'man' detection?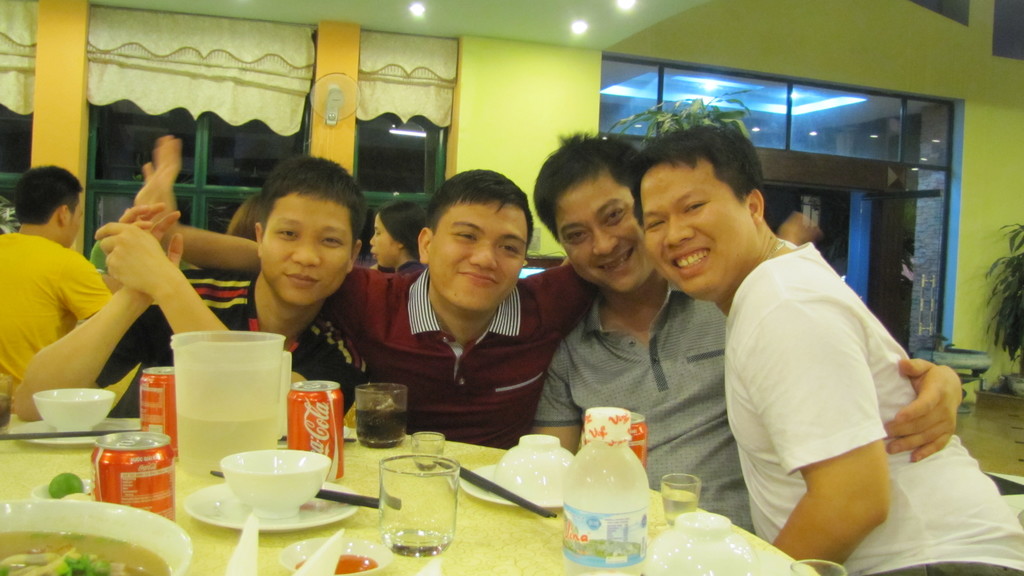
box=[0, 164, 113, 427]
